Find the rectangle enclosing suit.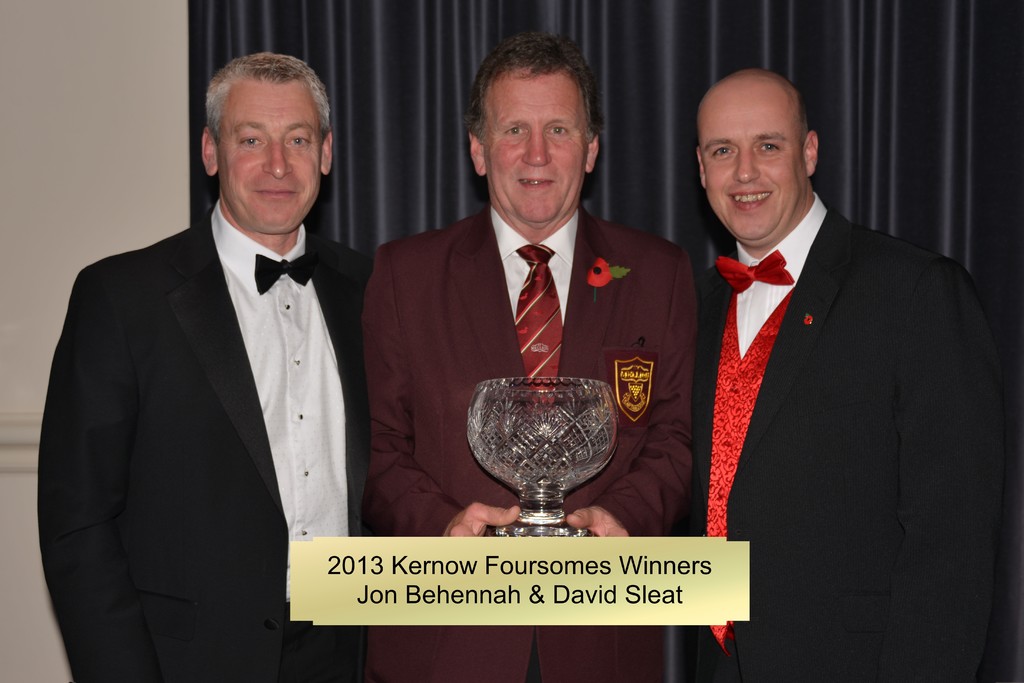
region(362, 206, 697, 682).
